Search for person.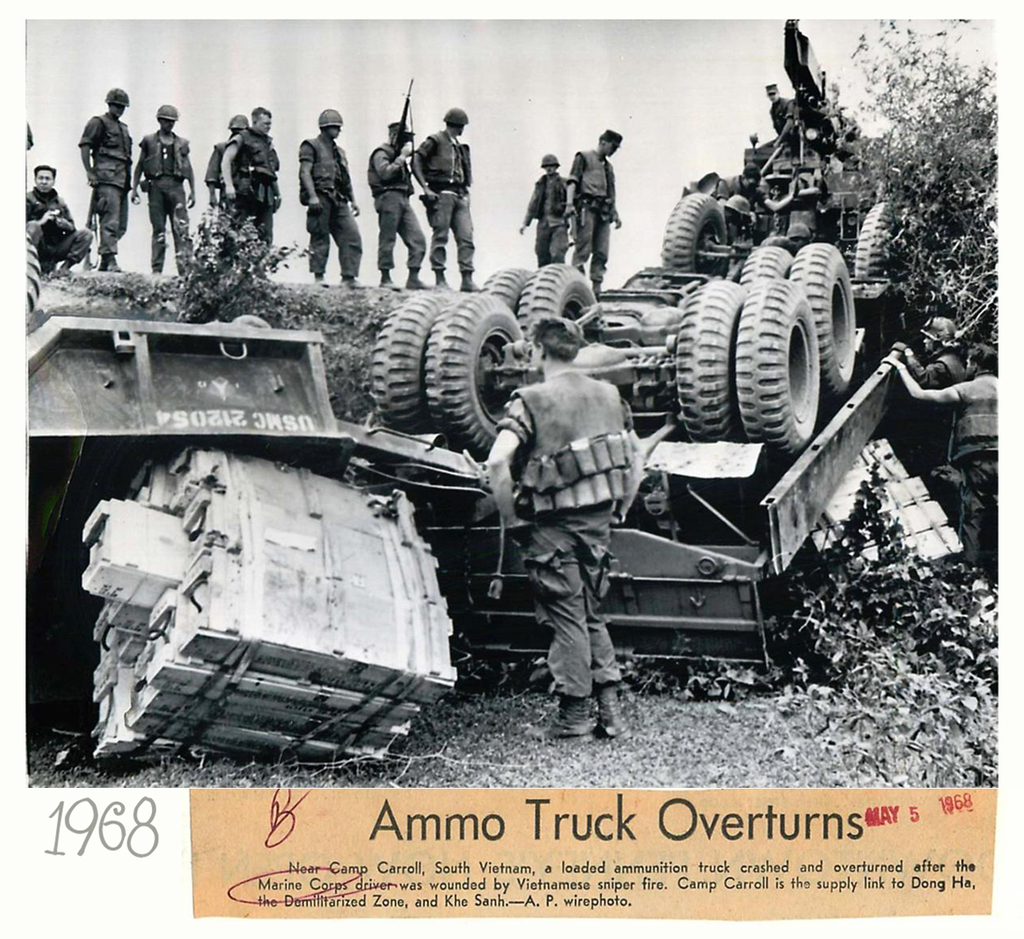
Found at bbox(78, 85, 133, 271).
